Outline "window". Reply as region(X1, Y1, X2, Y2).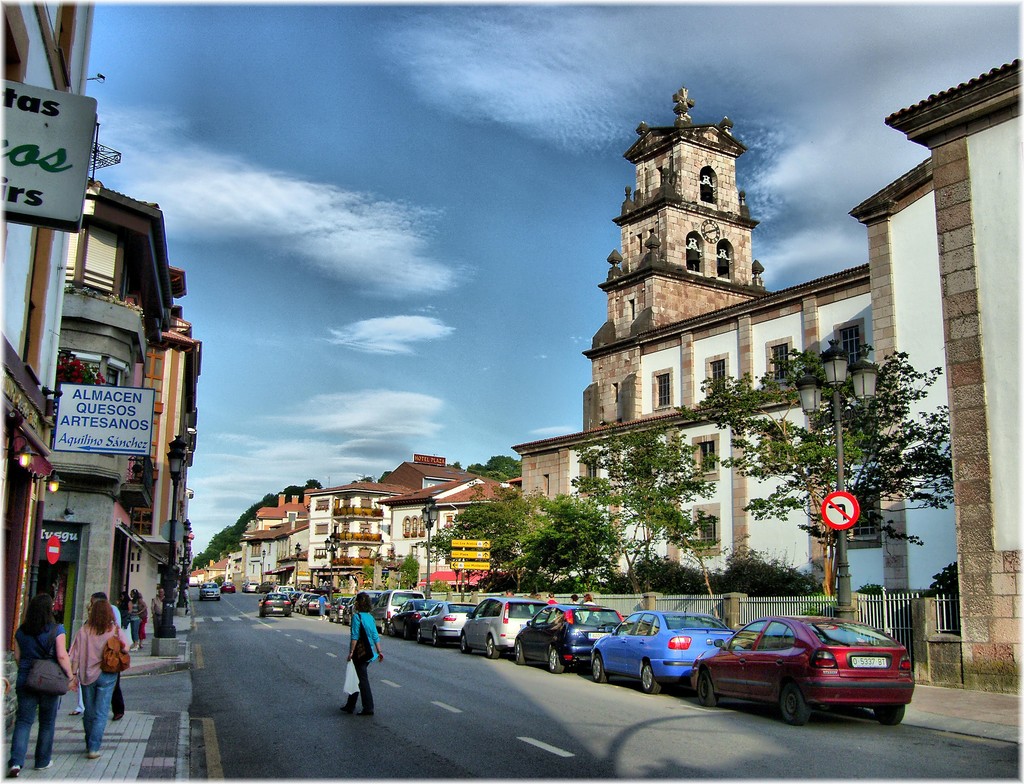
region(768, 343, 792, 383).
